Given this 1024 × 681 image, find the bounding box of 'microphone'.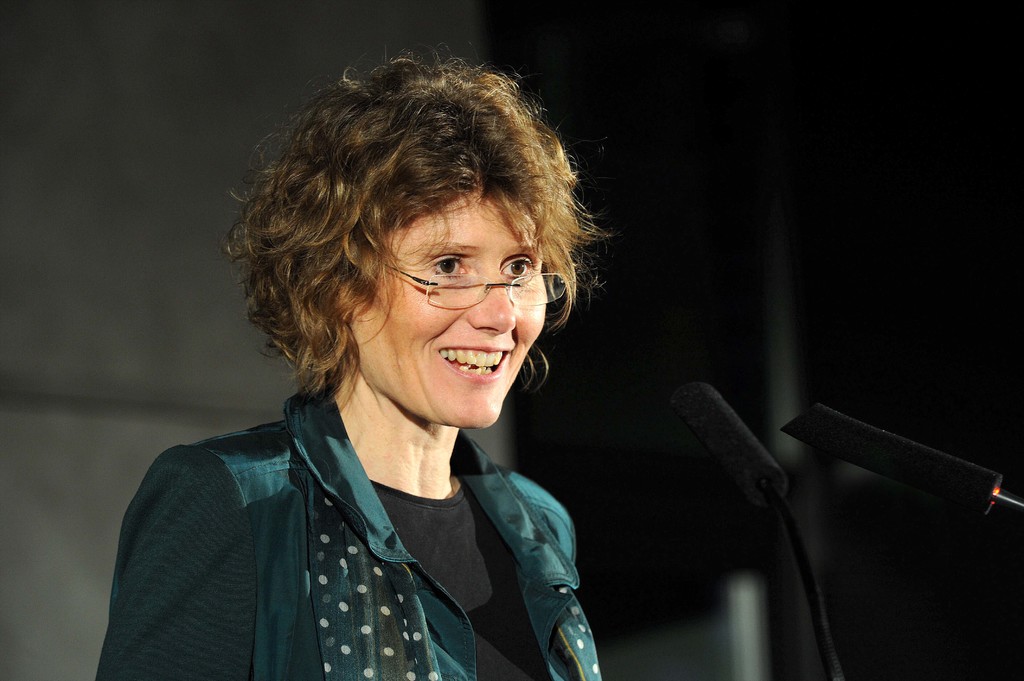
[670,378,788,510].
